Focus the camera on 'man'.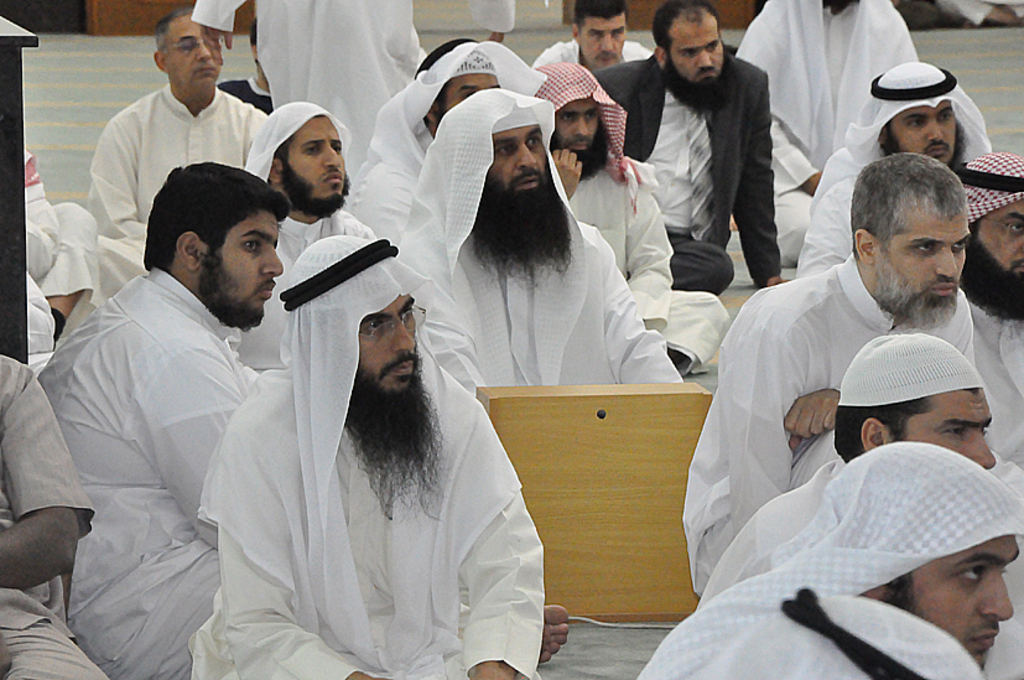
Focus region: x1=244, y1=102, x2=376, y2=373.
